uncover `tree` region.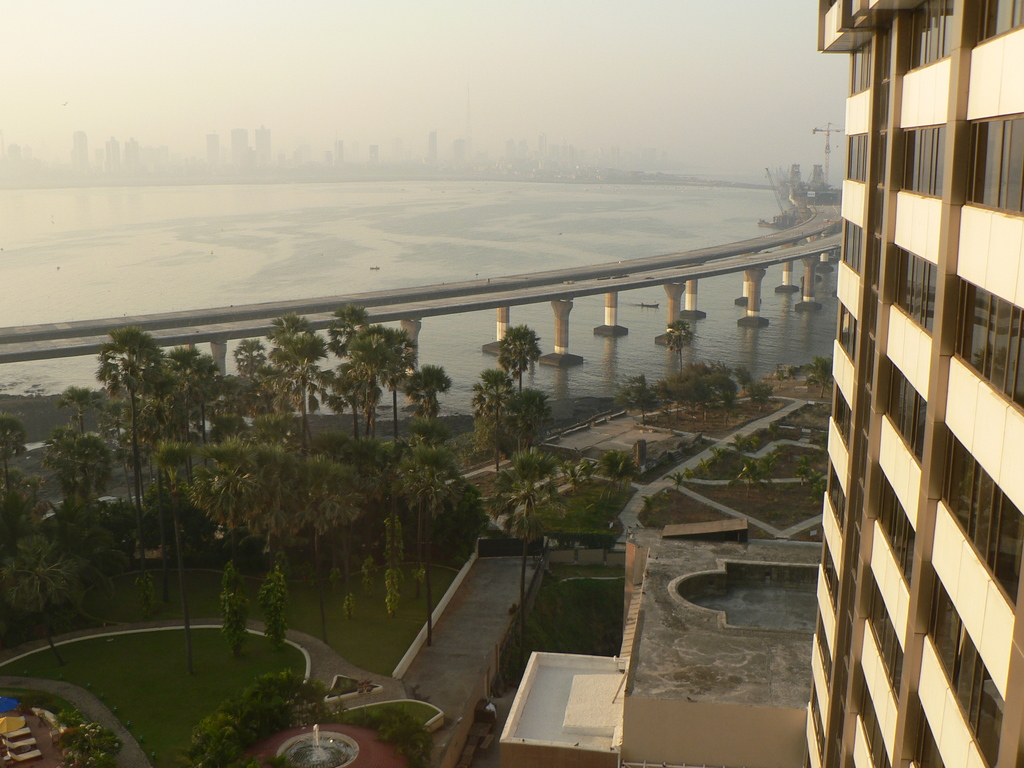
Uncovered: detection(808, 356, 833, 403).
